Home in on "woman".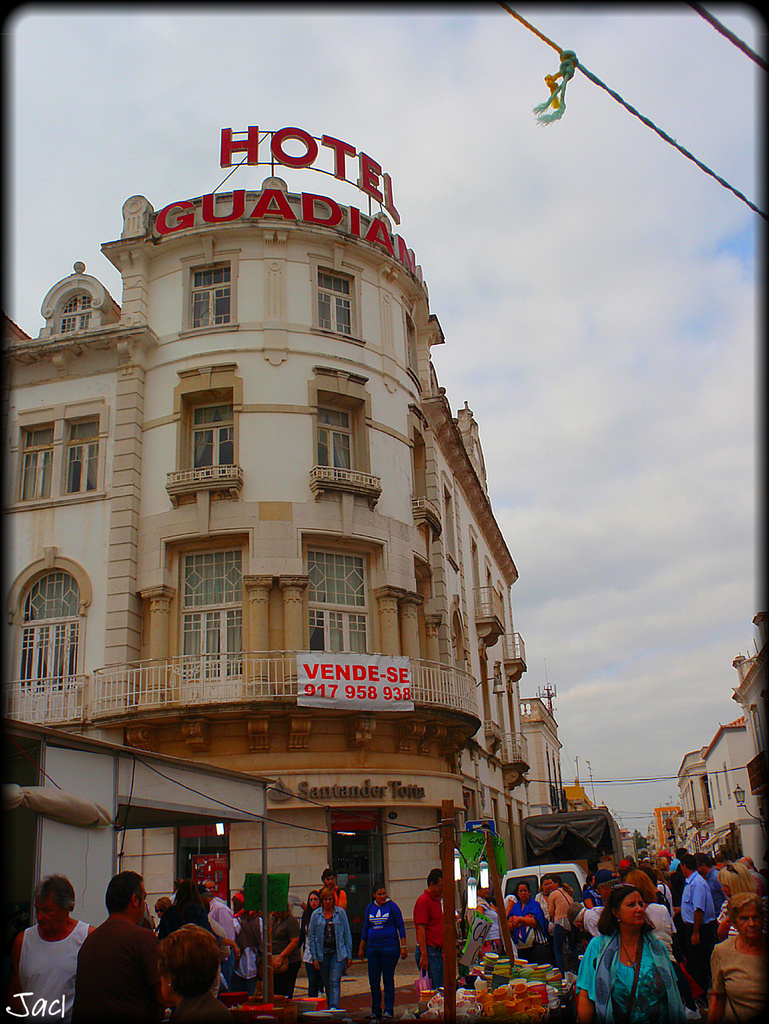
Homed in at crop(539, 871, 552, 925).
